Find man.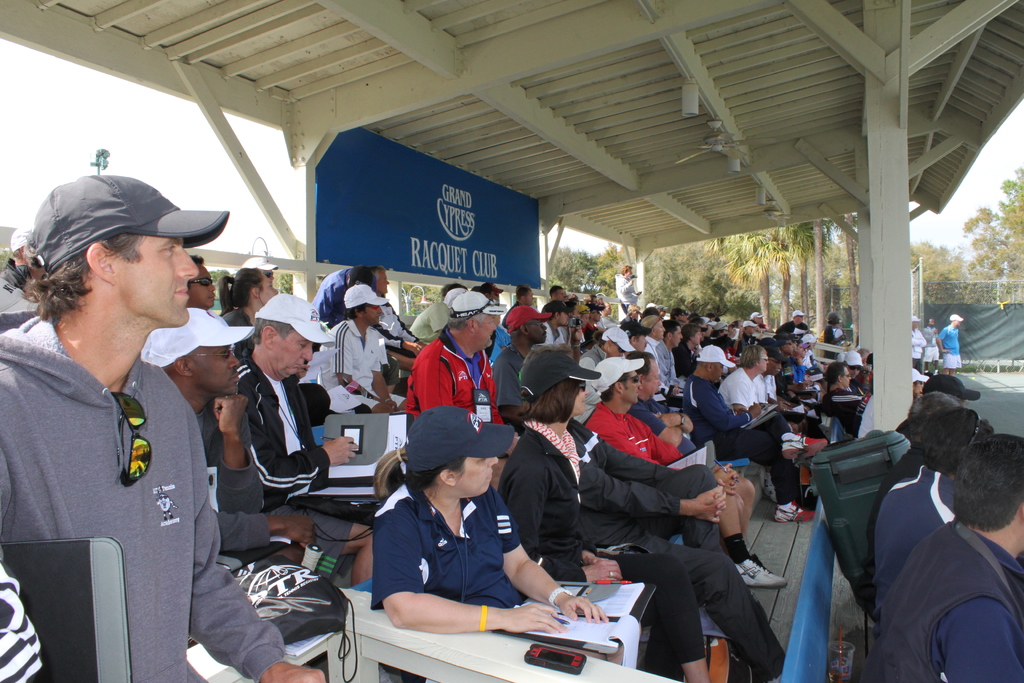
l=919, t=311, r=944, b=372.
